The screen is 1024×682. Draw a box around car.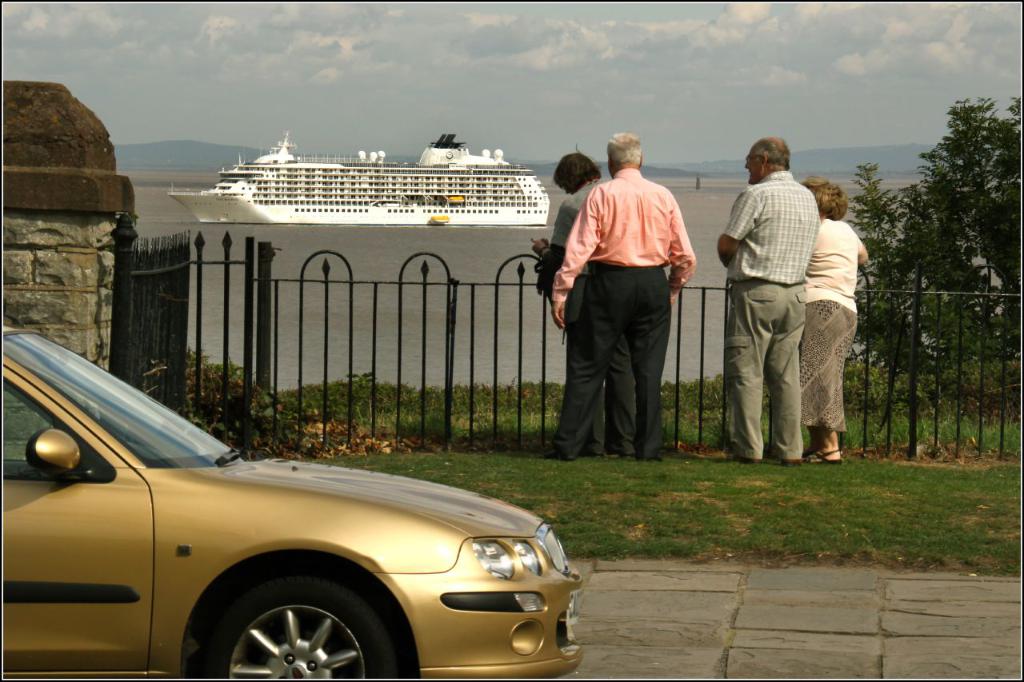
0,318,578,681.
